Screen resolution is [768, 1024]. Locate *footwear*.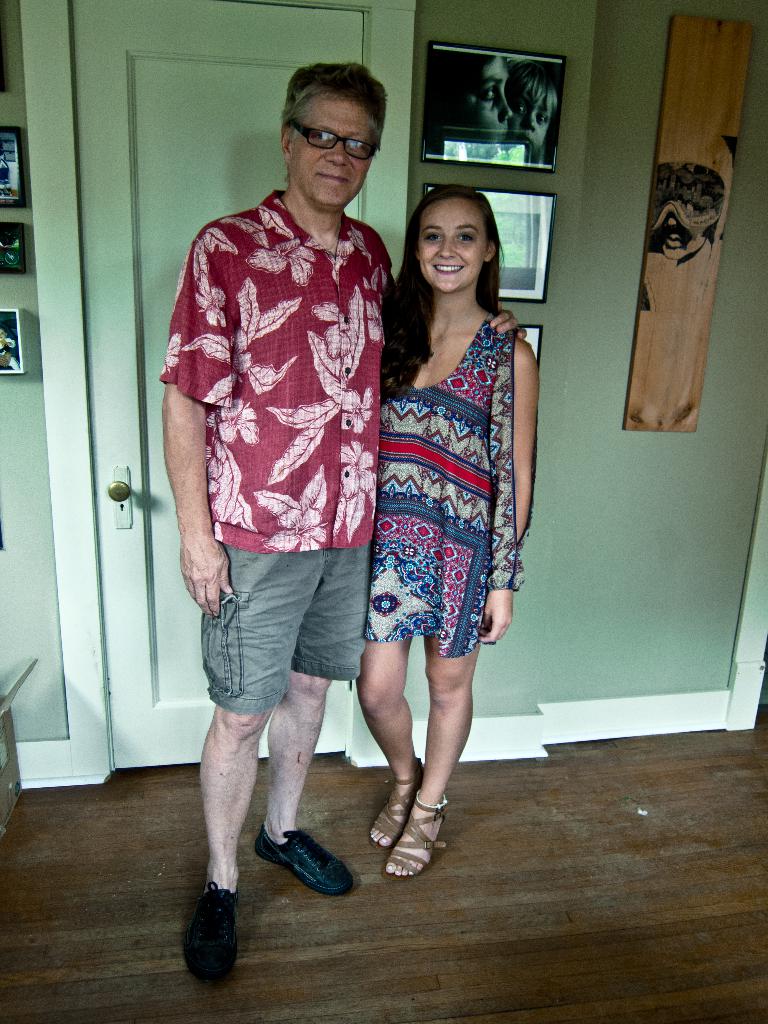
[left=373, top=762, right=424, bottom=847].
